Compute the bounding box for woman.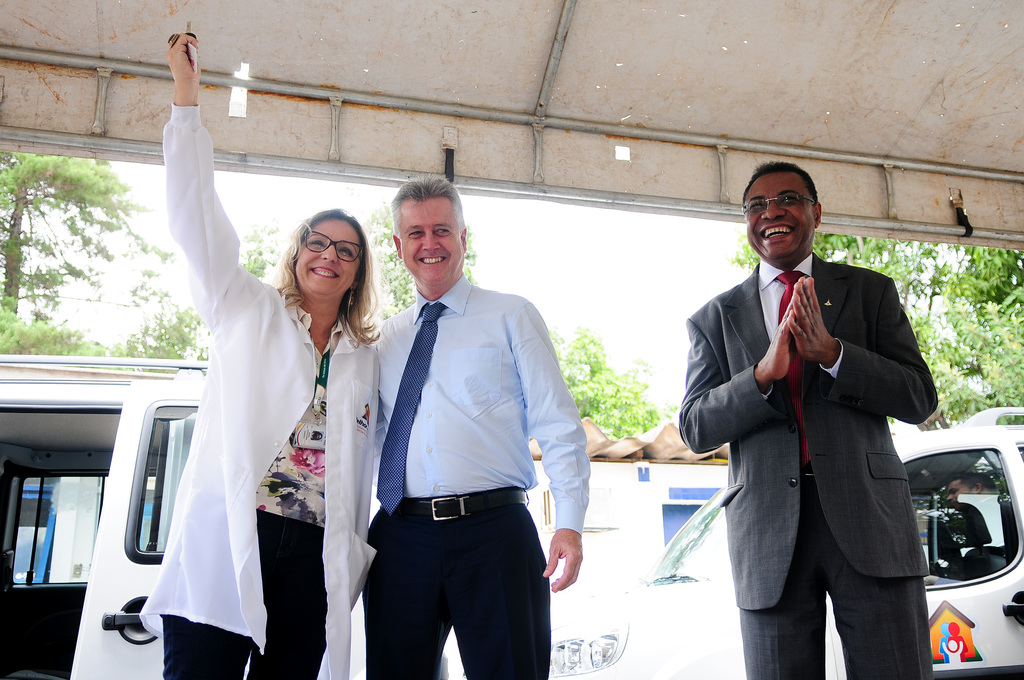
(x1=135, y1=115, x2=346, y2=679).
